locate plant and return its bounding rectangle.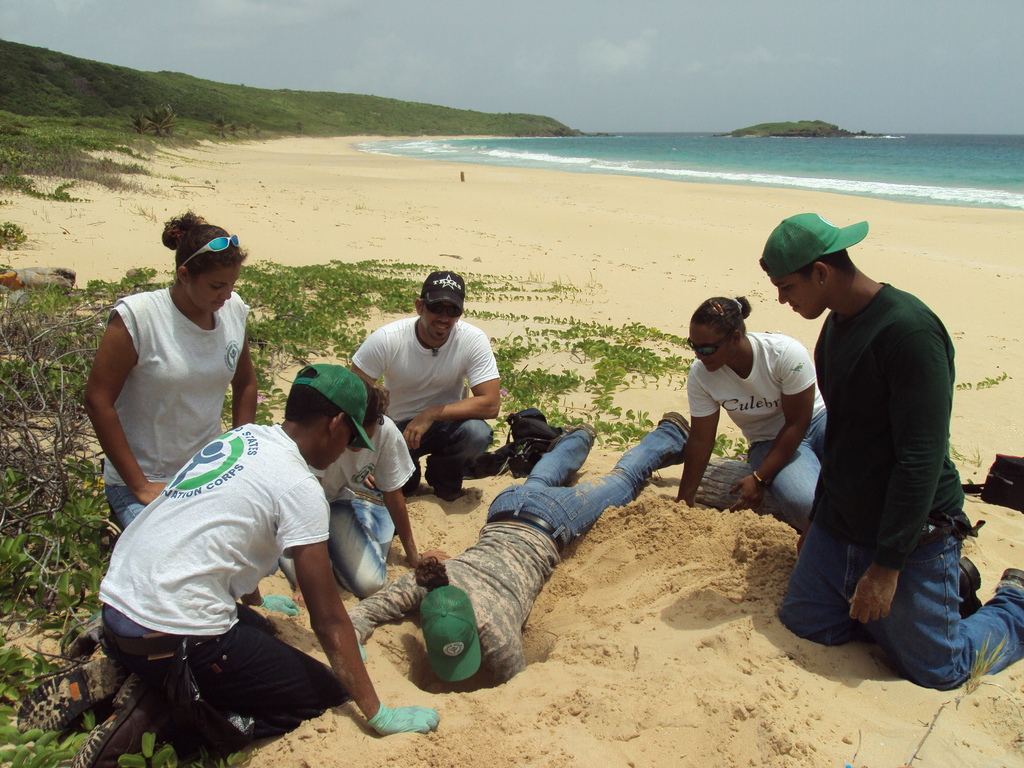
pyautogui.locateOnScreen(0, 300, 144, 618).
